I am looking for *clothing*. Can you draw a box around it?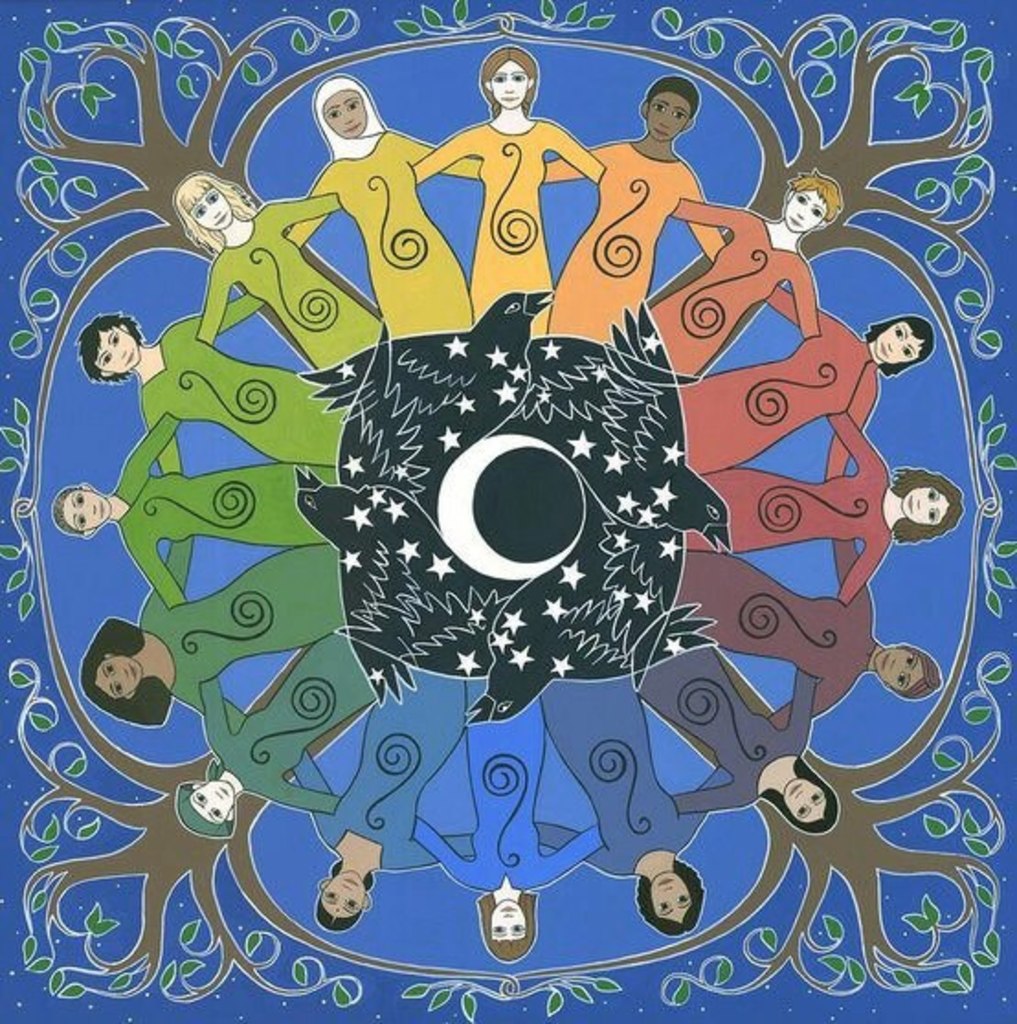
Sure, the bounding box is bbox=[646, 644, 817, 817].
